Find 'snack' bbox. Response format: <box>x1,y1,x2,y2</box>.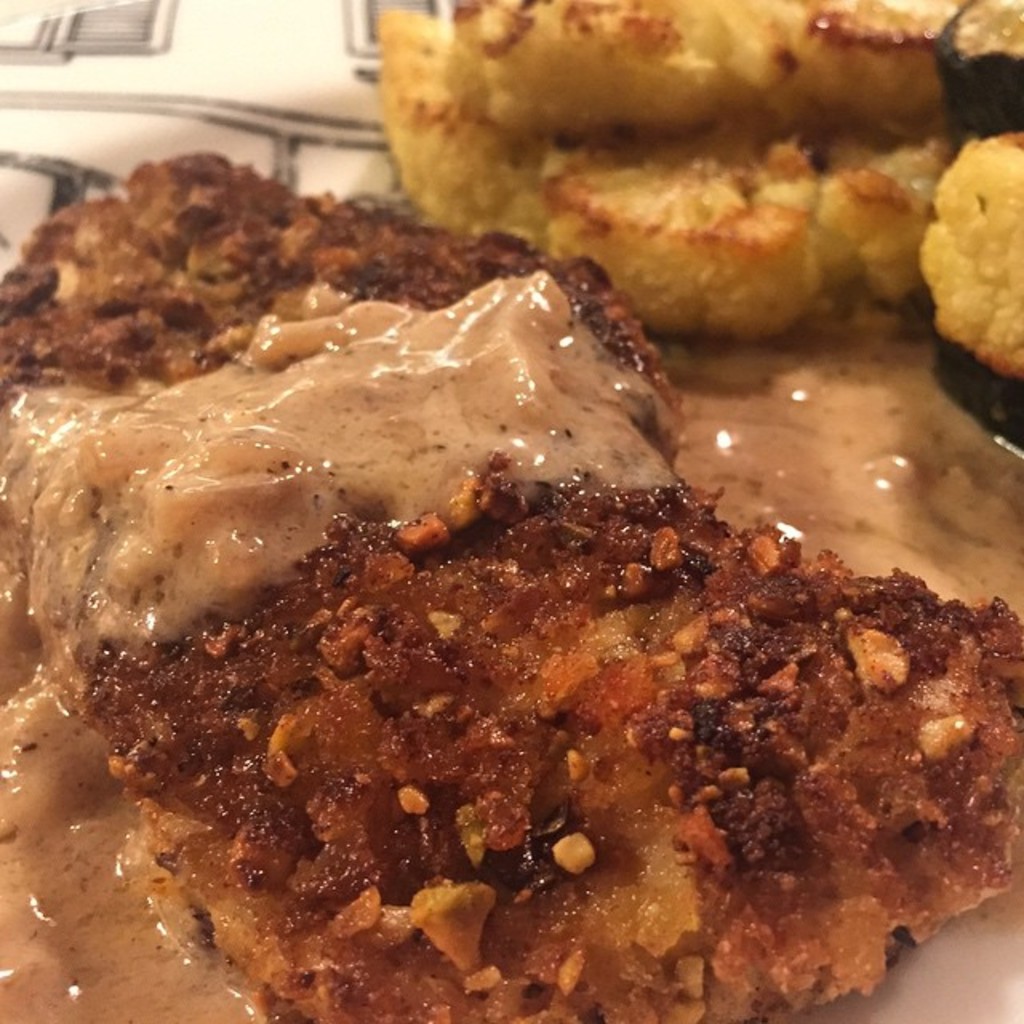
<box>0,150,1022,1022</box>.
